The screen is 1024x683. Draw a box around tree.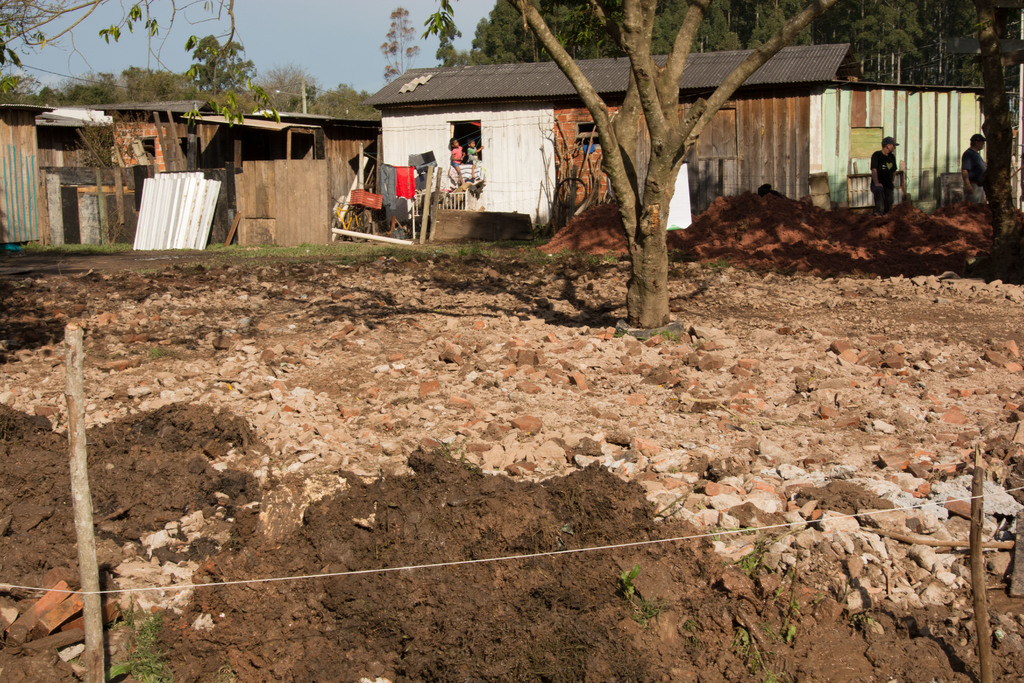
0,0,309,129.
